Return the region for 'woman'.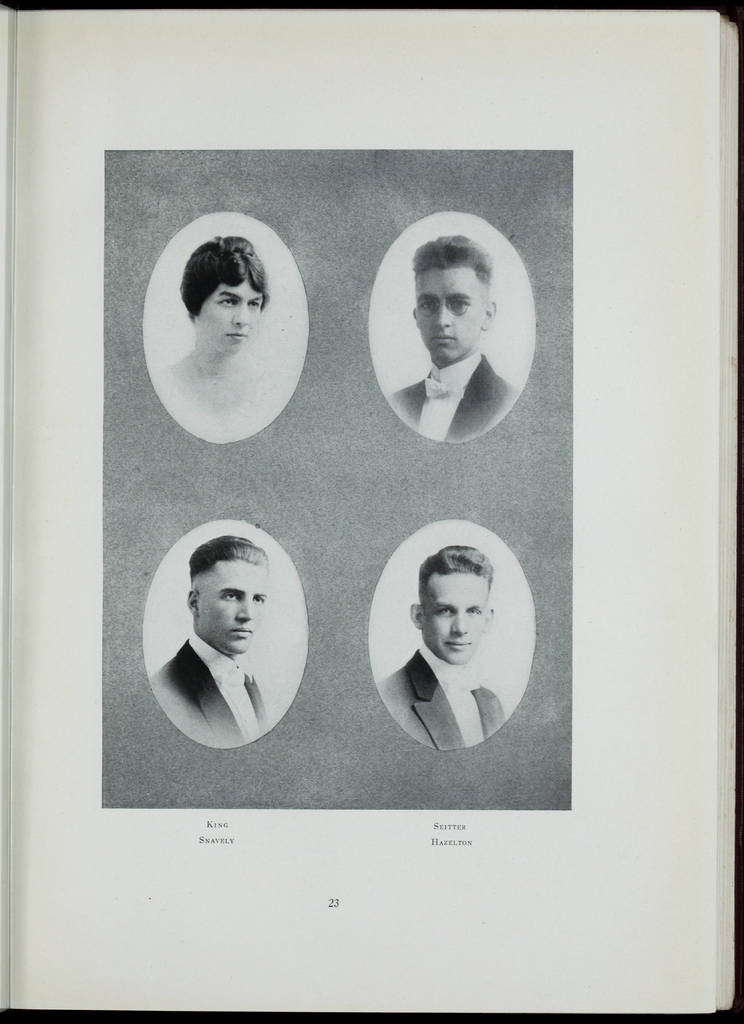
bbox(161, 228, 291, 422).
